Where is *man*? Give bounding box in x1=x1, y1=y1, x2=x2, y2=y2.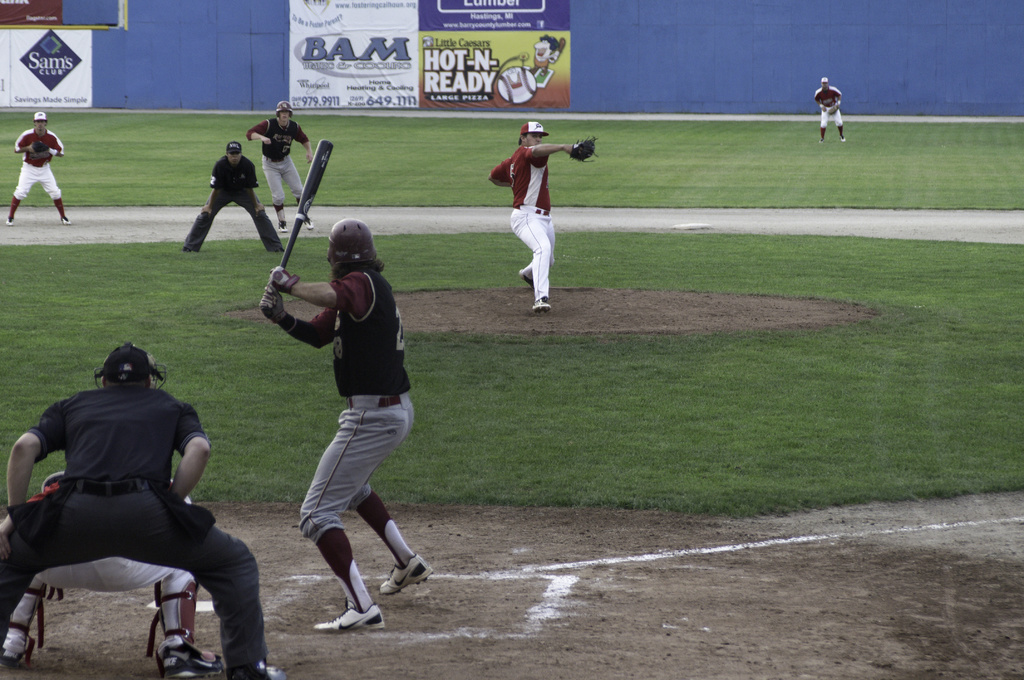
x1=5, y1=109, x2=69, y2=225.
